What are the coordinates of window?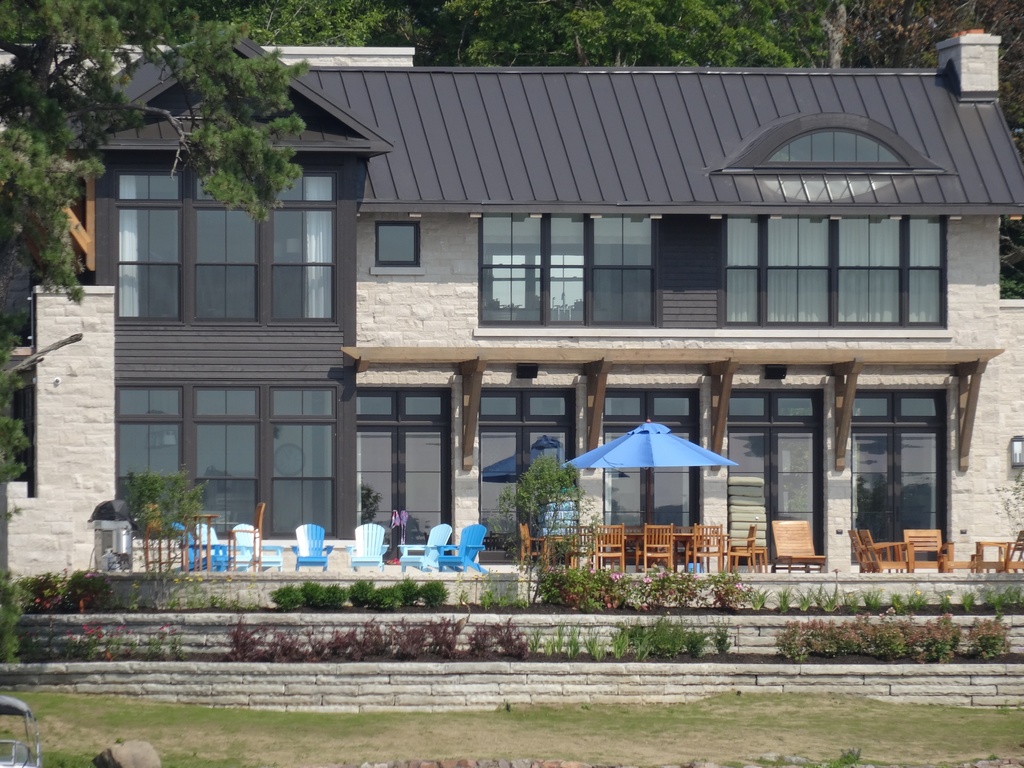
479, 387, 574, 565.
